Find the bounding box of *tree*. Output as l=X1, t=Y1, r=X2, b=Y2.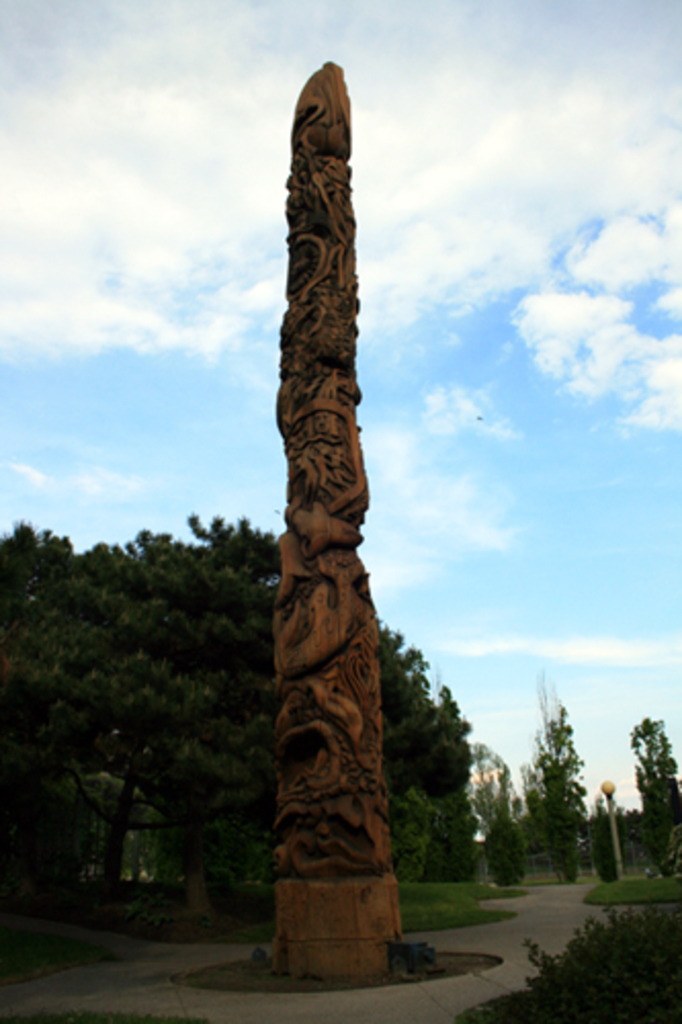
l=625, t=711, r=680, b=877.
